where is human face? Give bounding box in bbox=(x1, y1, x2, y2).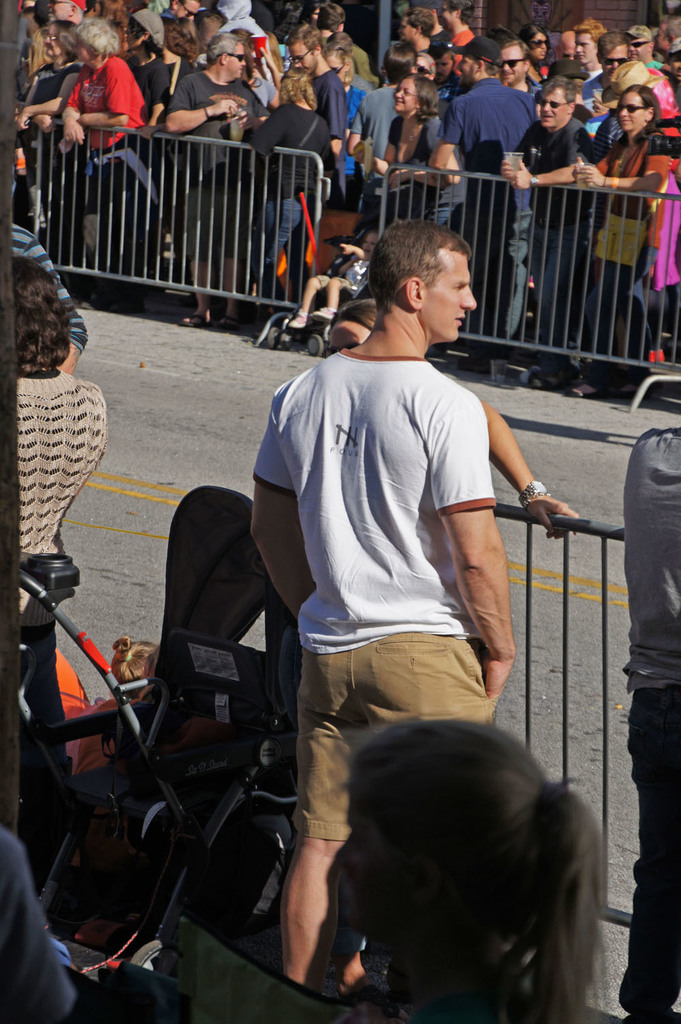
bbox=(558, 32, 576, 52).
